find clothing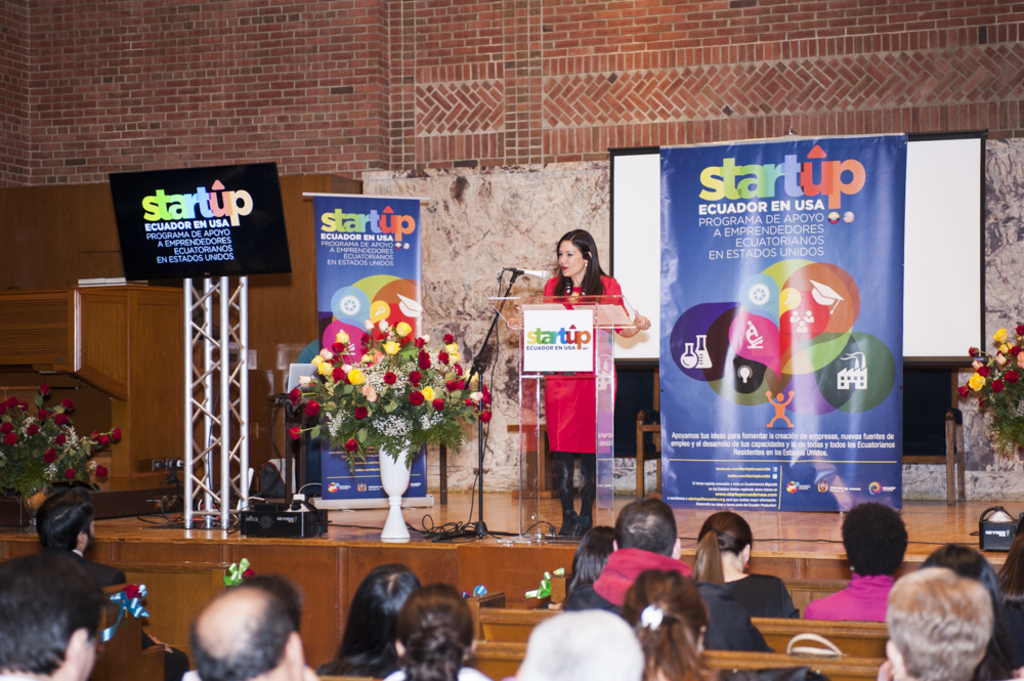
box=[383, 664, 489, 680]
